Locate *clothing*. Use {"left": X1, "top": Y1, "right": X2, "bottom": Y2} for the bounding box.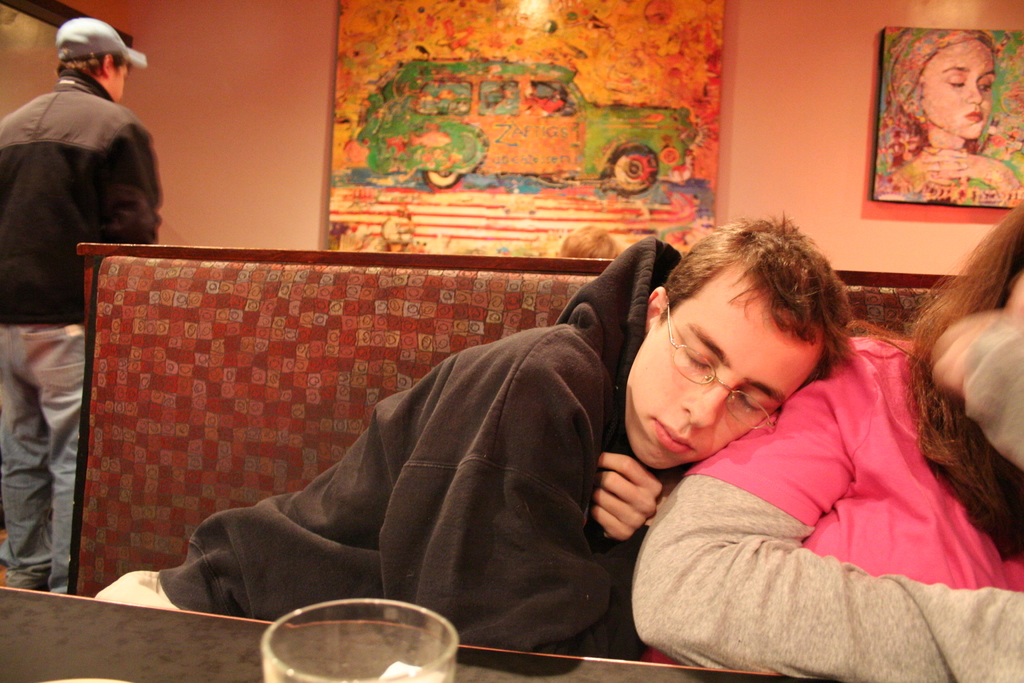
{"left": 72, "top": 244, "right": 643, "bottom": 645}.
